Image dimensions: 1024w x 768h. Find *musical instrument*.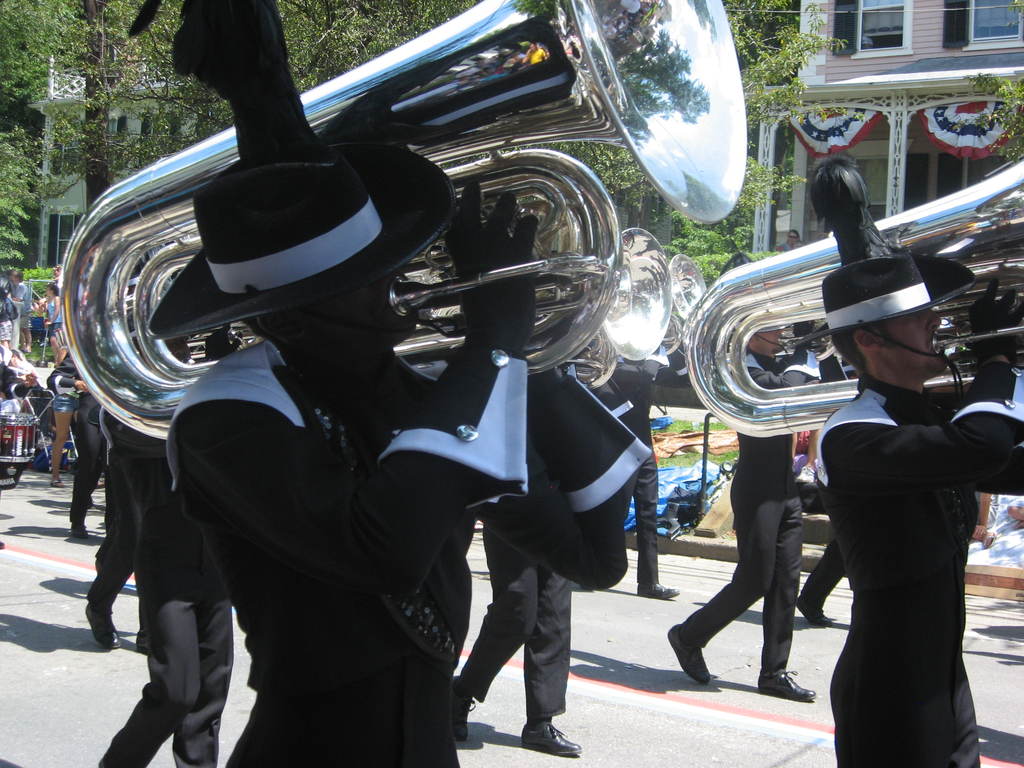
BBox(55, 0, 743, 444).
